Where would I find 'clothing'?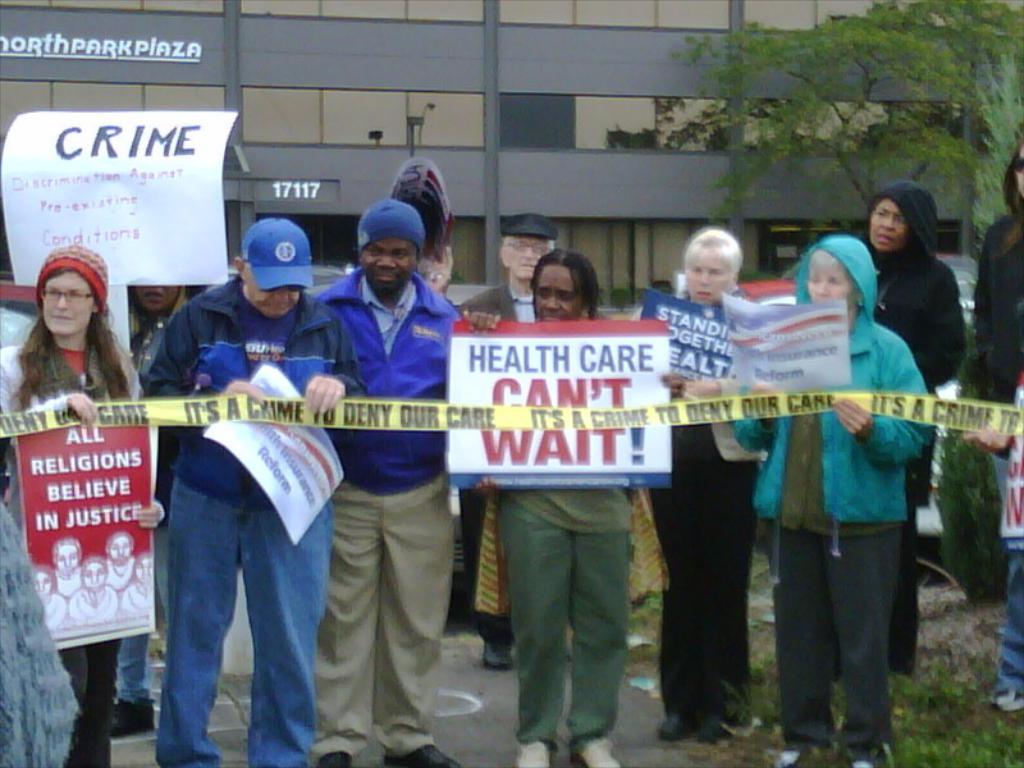
At rect(493, 308, 631, 758).
